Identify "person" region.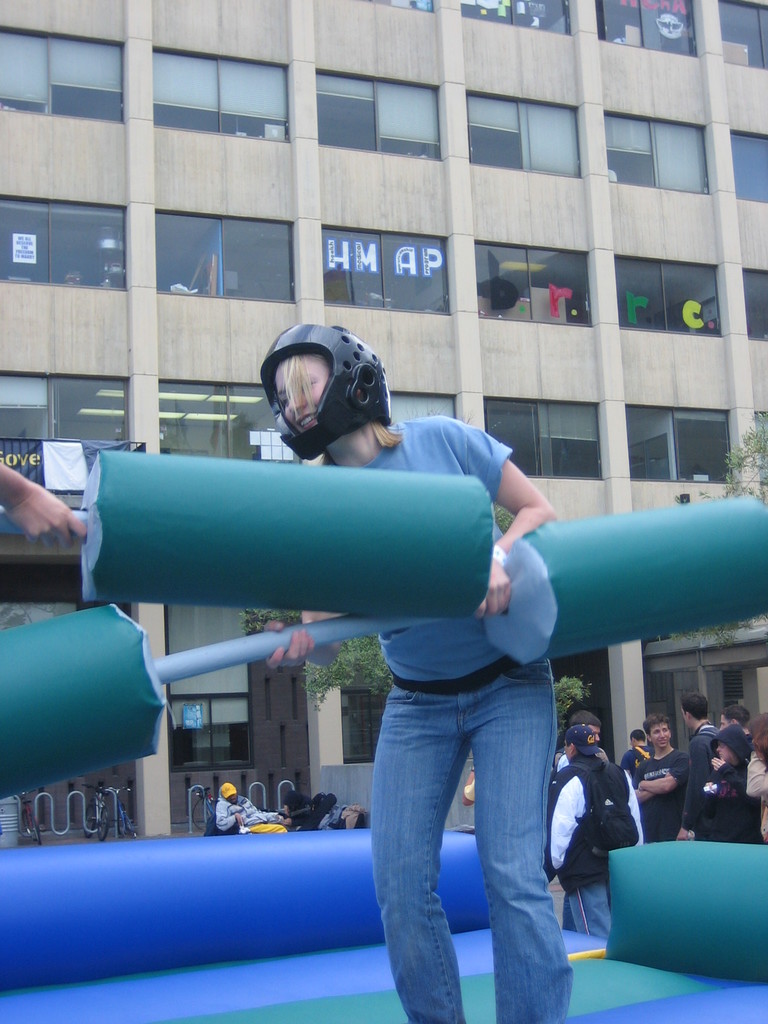
Region: <region>547, 717, 639, 937</region>.
